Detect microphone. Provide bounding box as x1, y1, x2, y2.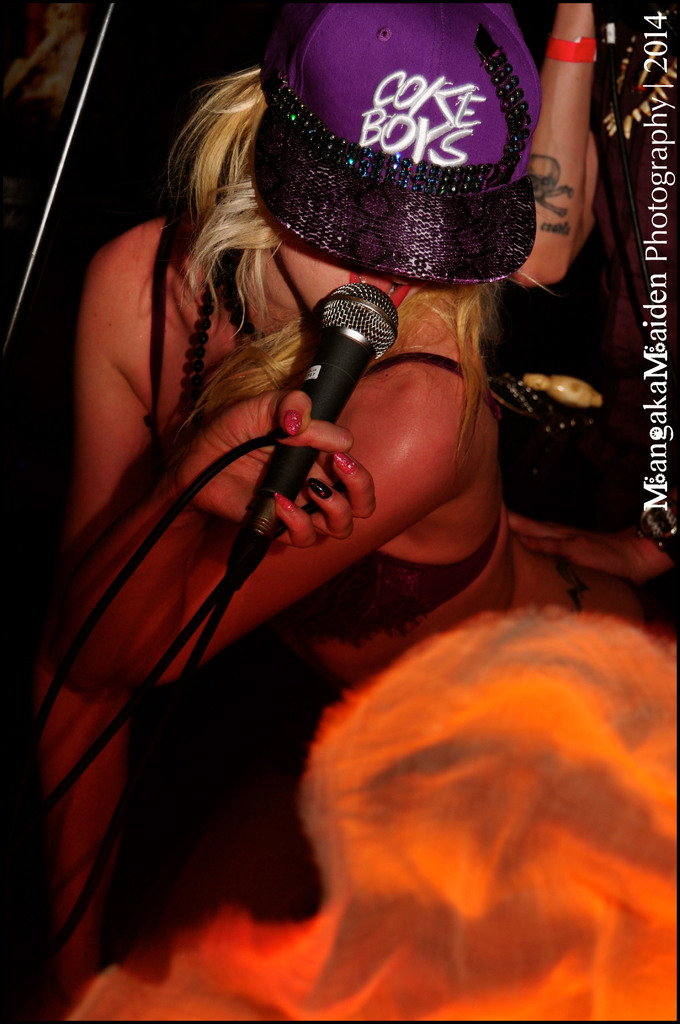
250, 283, 403, 531.
